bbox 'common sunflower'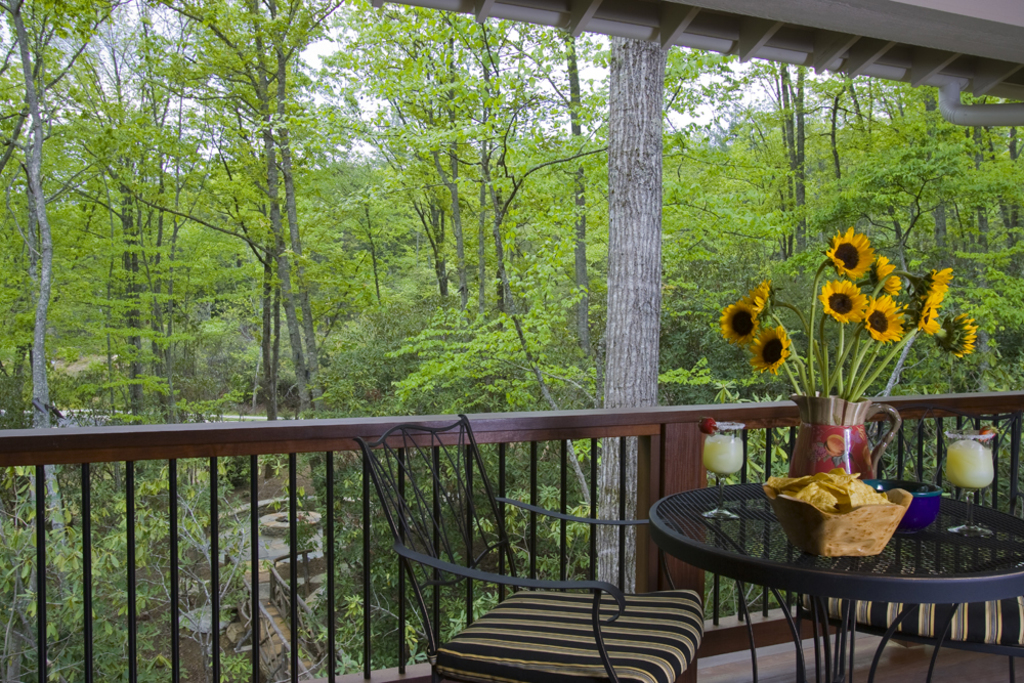
x1=825 y1=227 x2=876 y2=276
